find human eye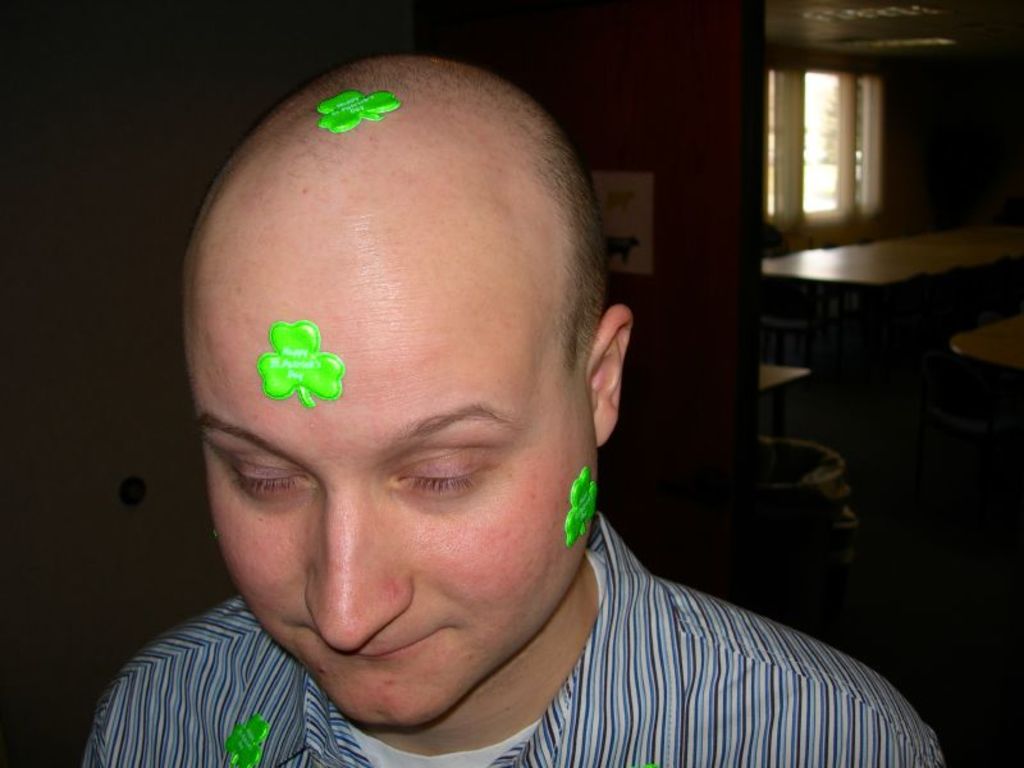
{"x1": 390, "y1": 445, "x2": 509, "y2": 506}
